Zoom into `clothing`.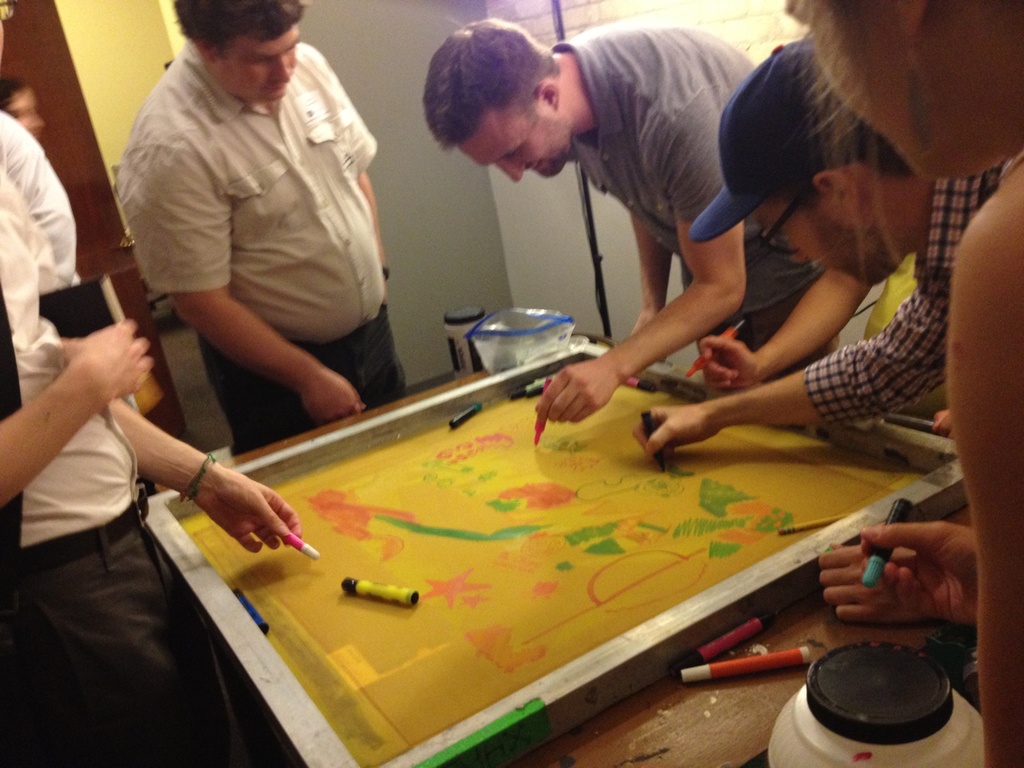
Zoom target: [3, 148, 253, 767].
